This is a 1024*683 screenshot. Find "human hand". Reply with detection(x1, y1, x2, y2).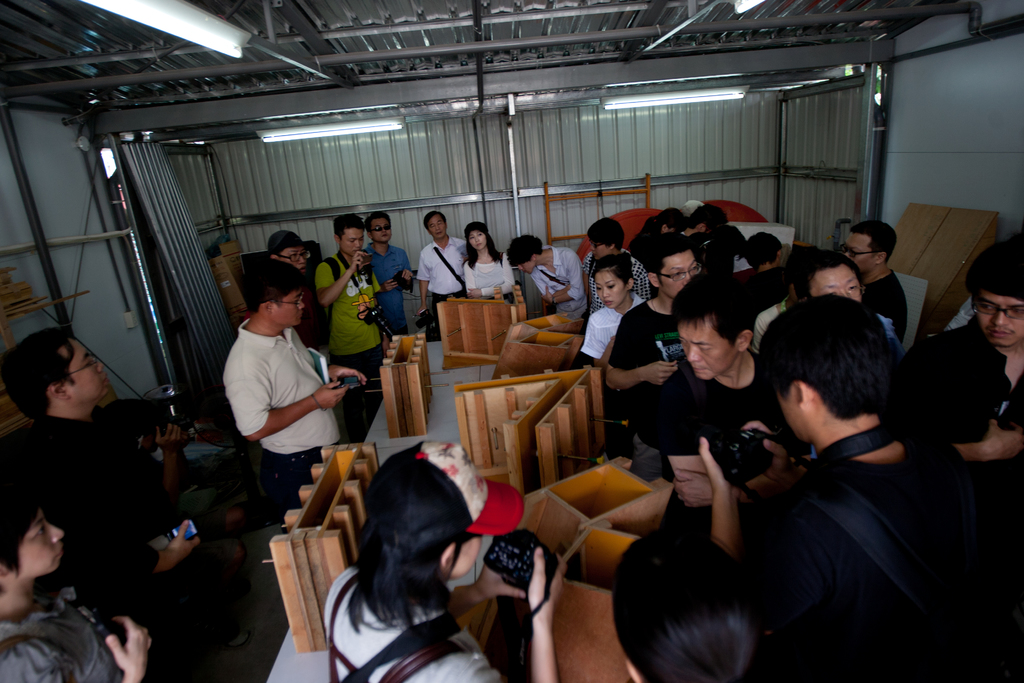
detection(316, 379, 349, 412).
